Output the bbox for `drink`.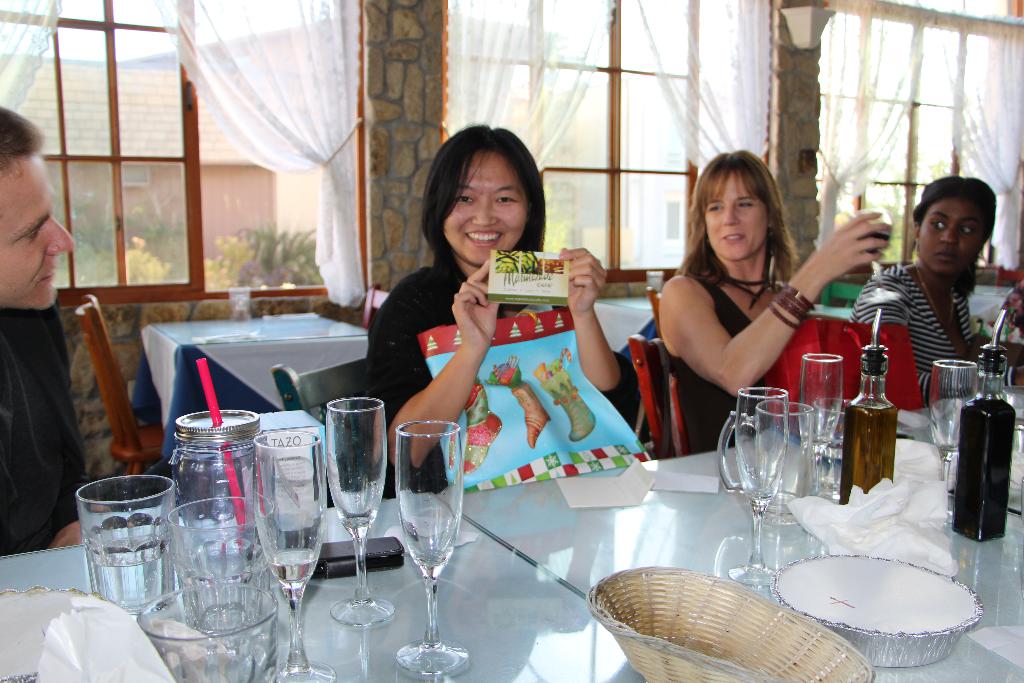
x1=844, y1=395, x2=897, y2=504.
